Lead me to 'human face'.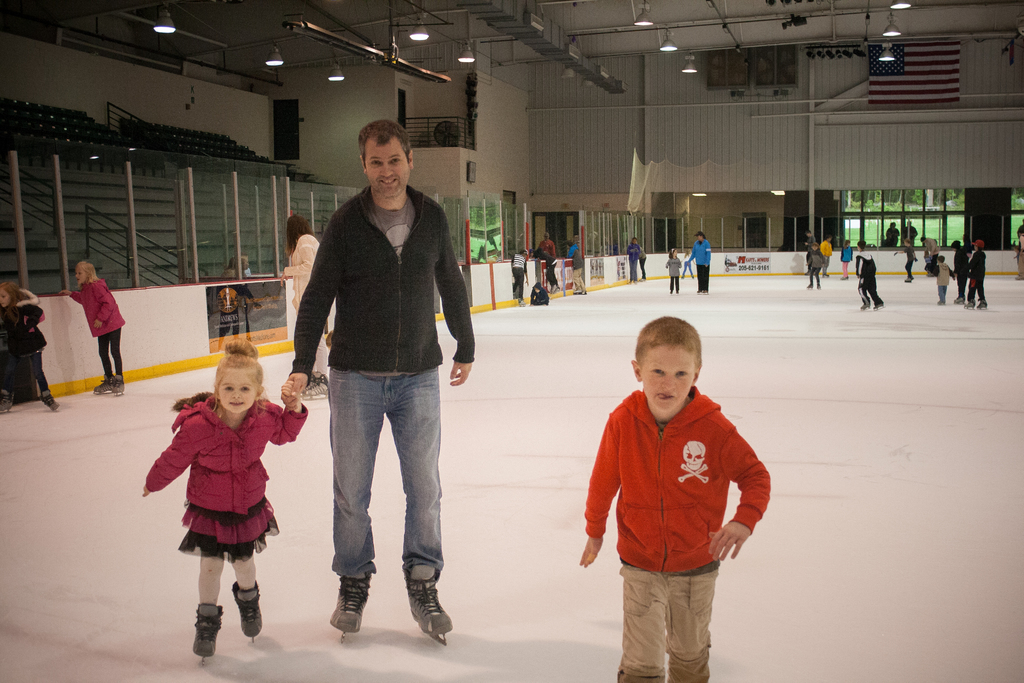
Lead to left=76, top=269, right=87, bottom=286.
